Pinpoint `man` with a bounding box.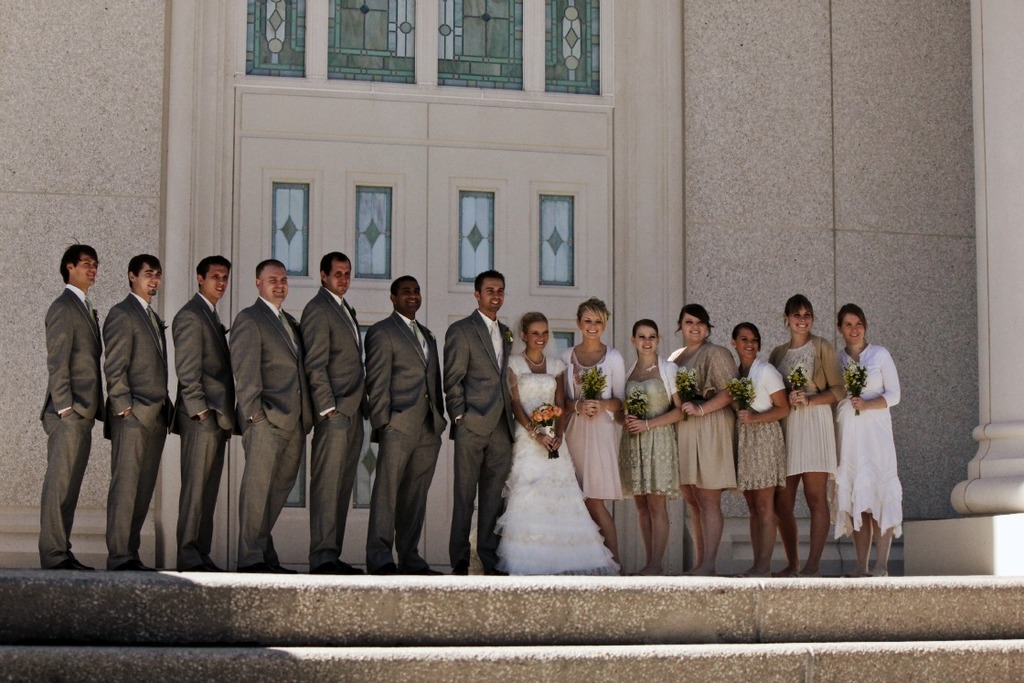
[362, 272, 442, 574].
